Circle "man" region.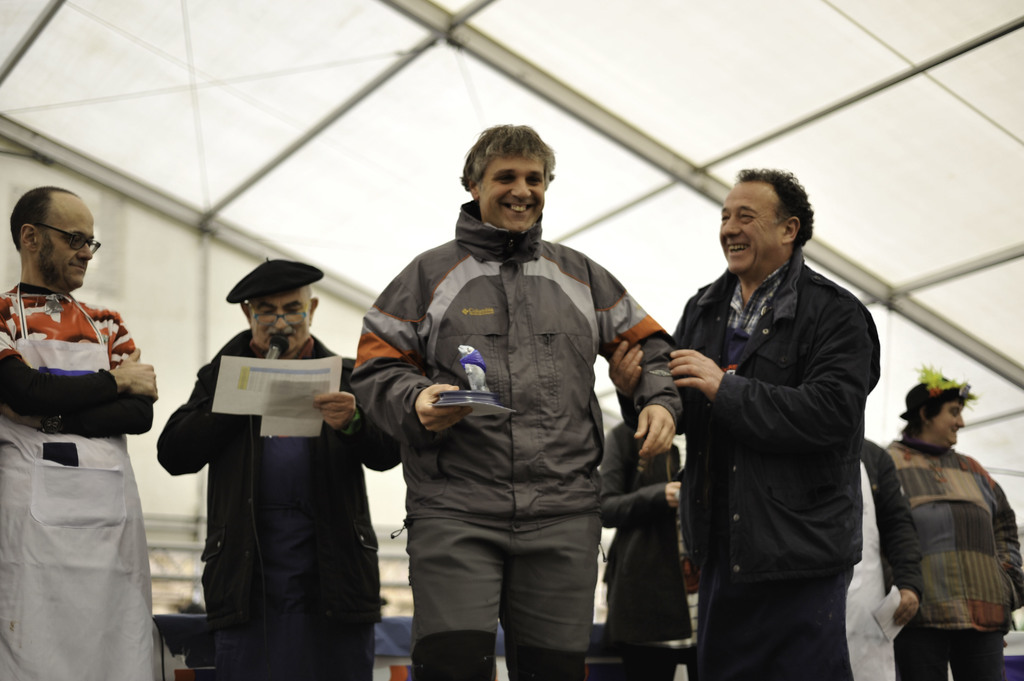
Region: <box>596,387,686,680</box>.
